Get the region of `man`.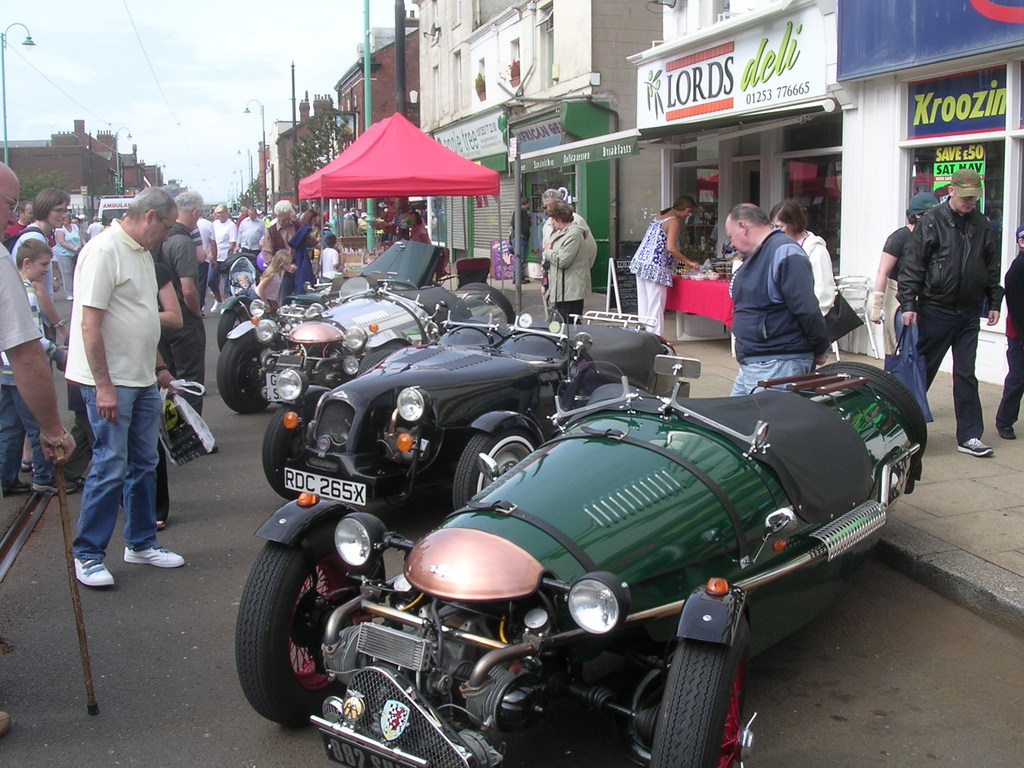
232,203,268,284.
